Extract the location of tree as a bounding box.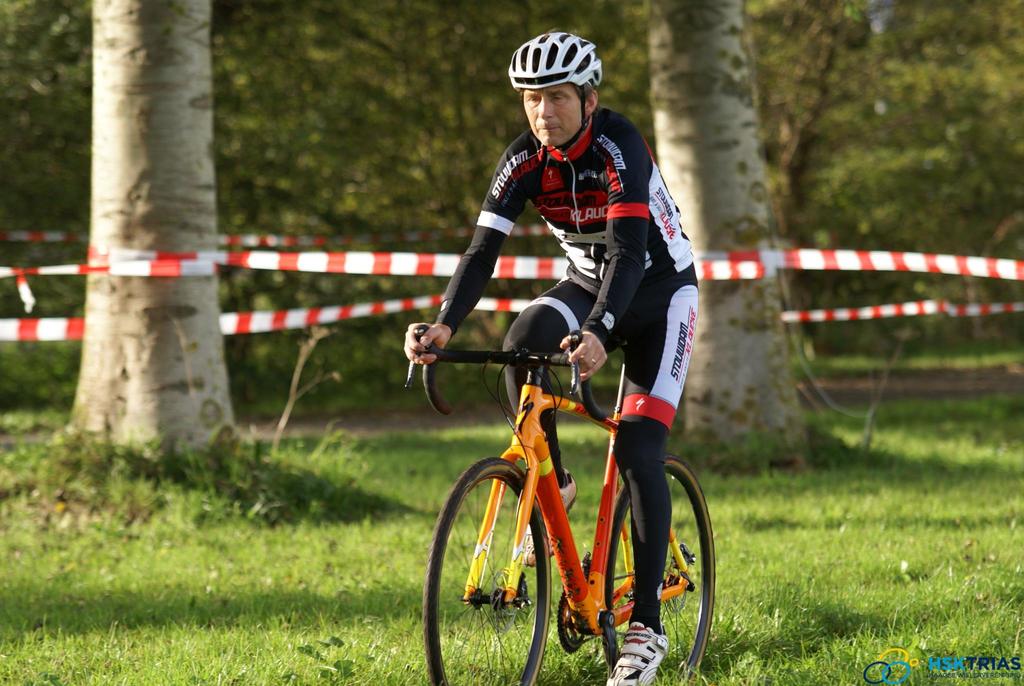
select_region(40, 53, 289, 471).
